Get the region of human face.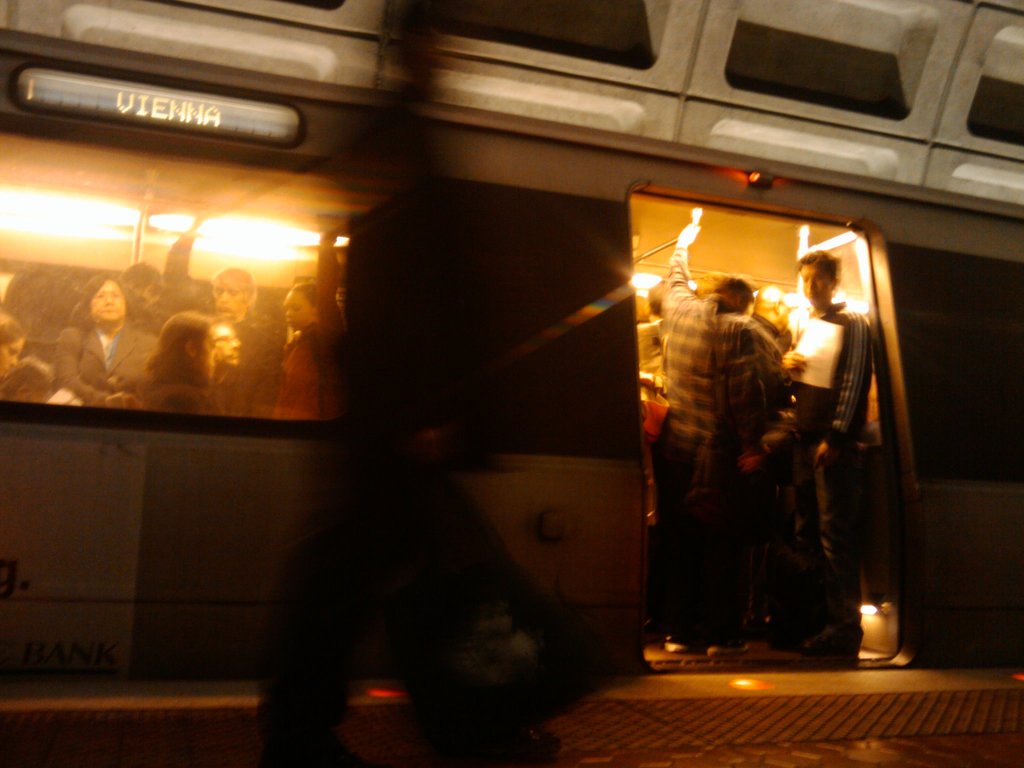
212,273,243,319.
